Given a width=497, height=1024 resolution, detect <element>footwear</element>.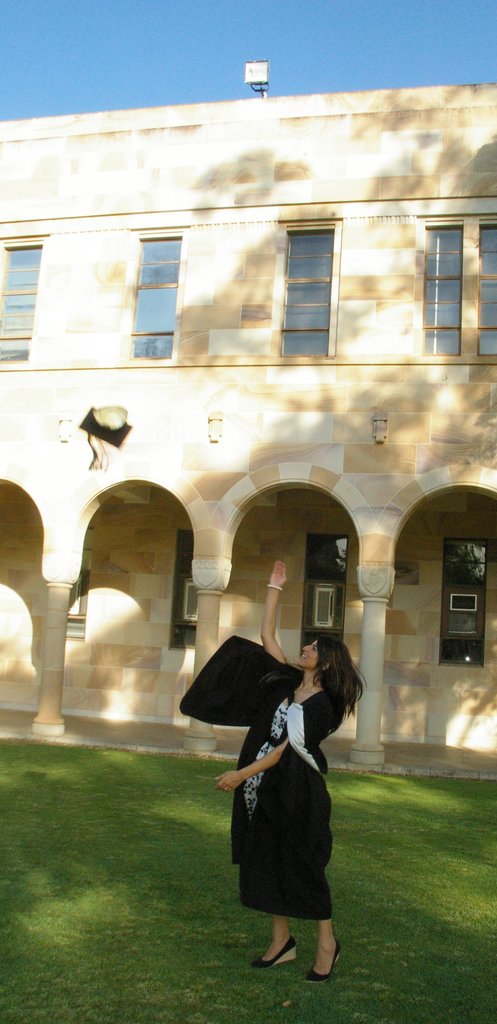
bbox=(302, 945, 345, 983).
